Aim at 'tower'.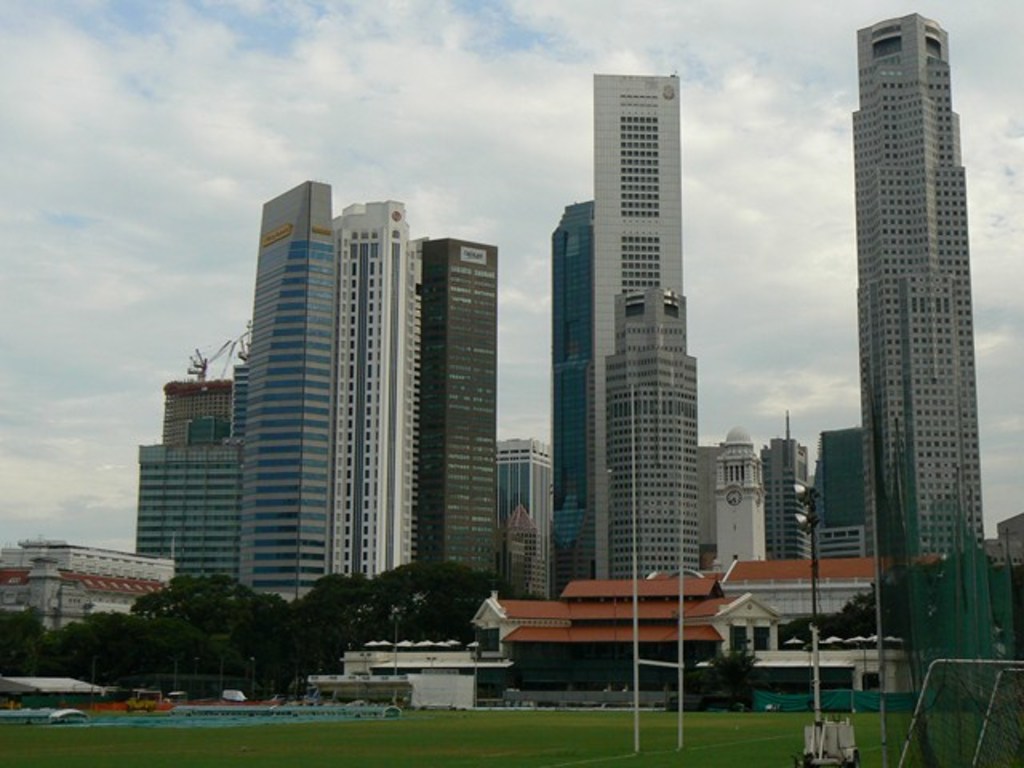
Aimed at box=[597, 301, 698, 573].
